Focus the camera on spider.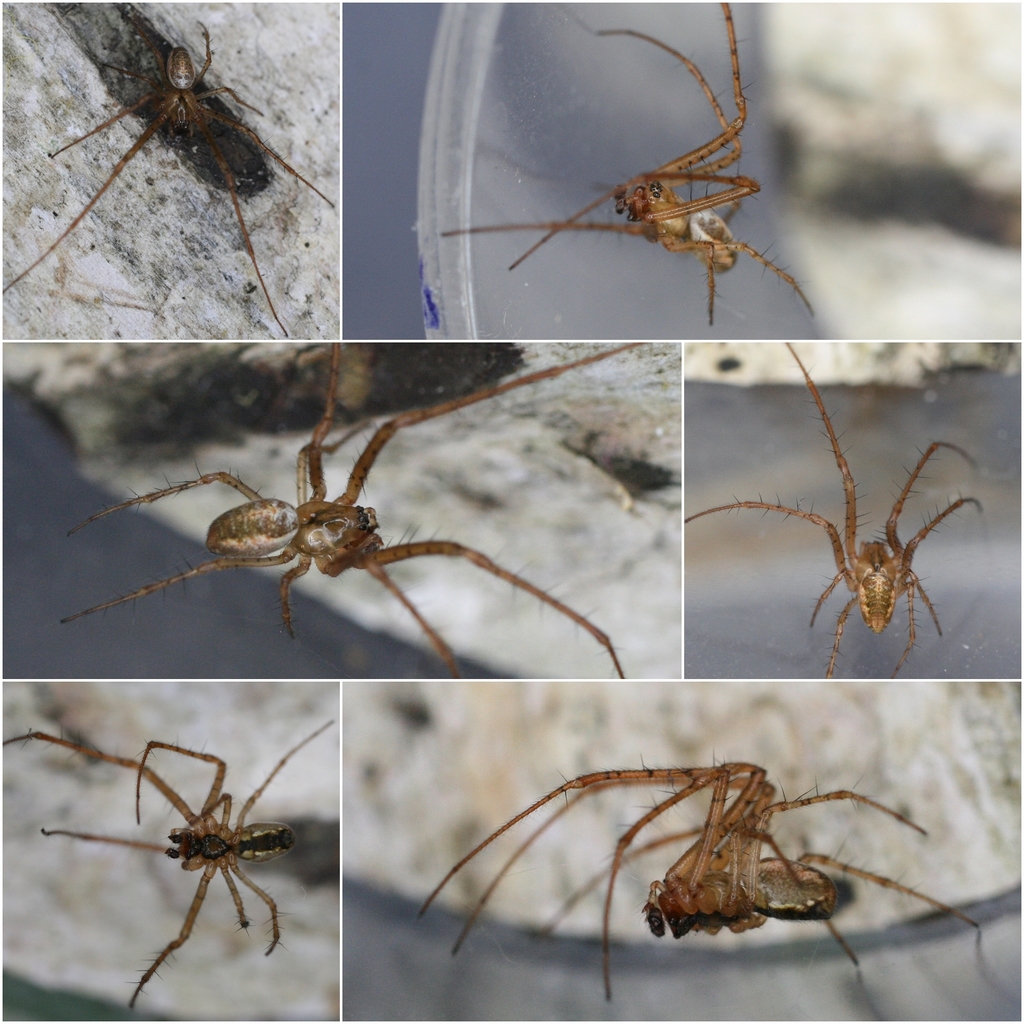
Focus region: 3/15/335/340.
